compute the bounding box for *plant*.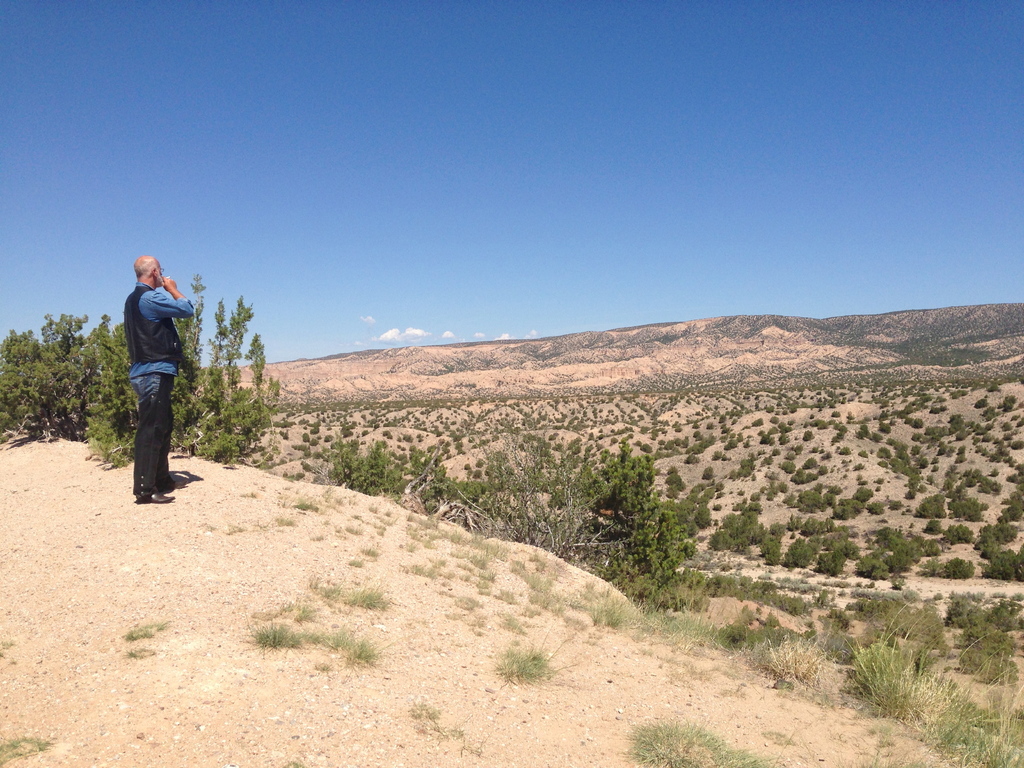
[125, 643, 153, 658].
